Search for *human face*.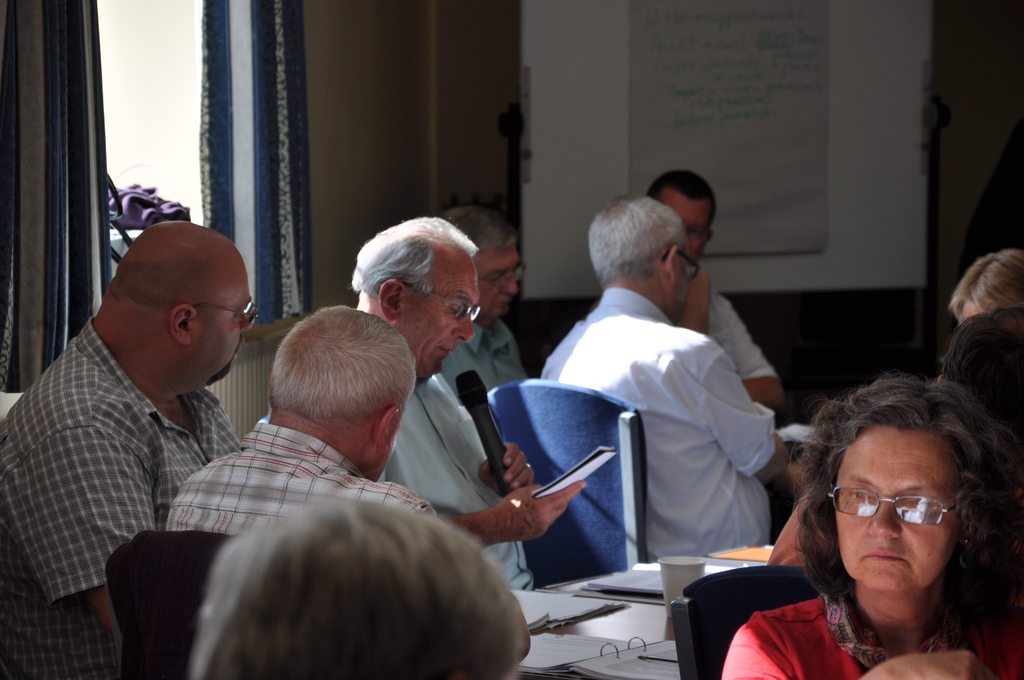
Found at left=835, top=426, right=964, bottom=597.
